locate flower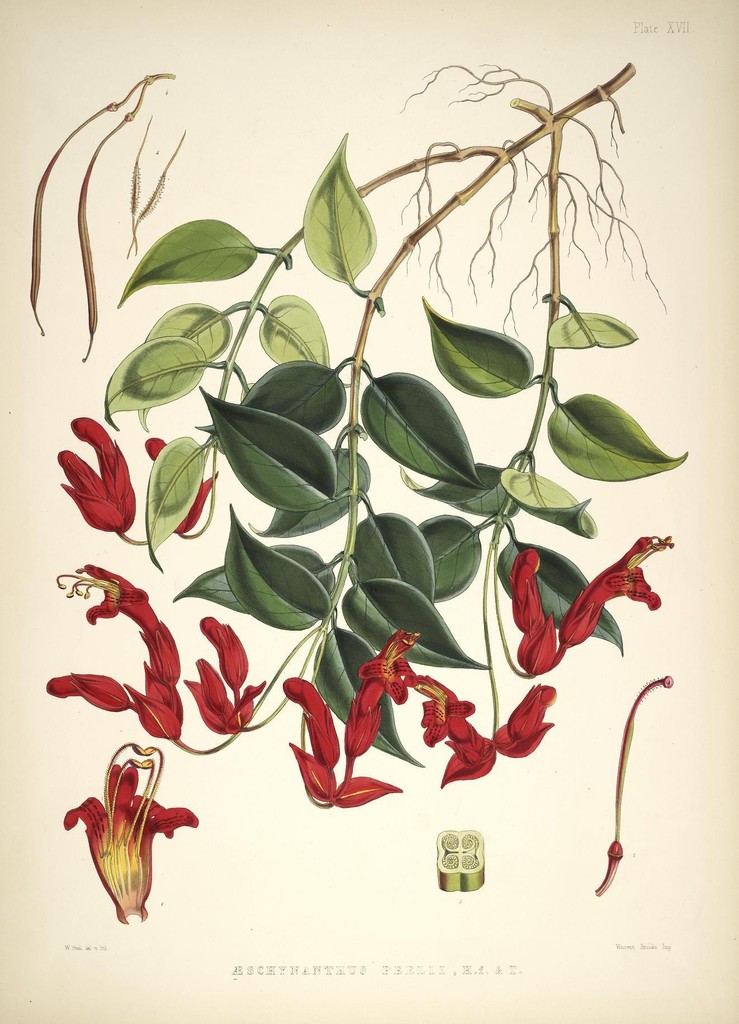
rect(146, 435, 164, 462)
